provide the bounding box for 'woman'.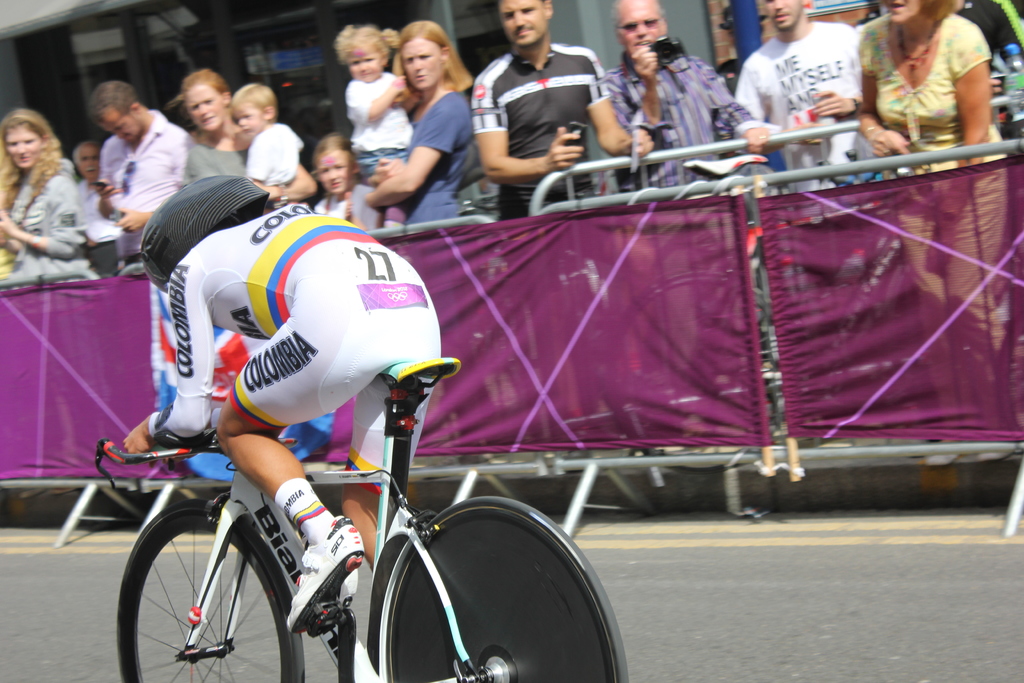
bbox(180, 68, 318, 215).
